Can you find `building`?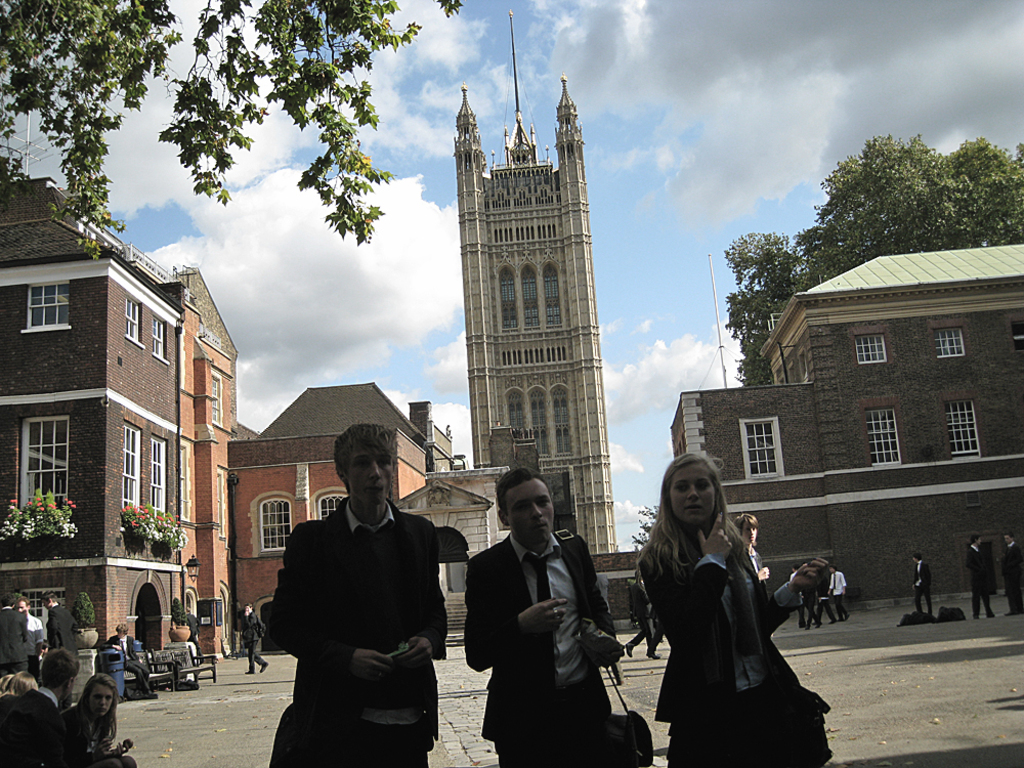
Yes, bounding box: [174, 261, 454, 659].
